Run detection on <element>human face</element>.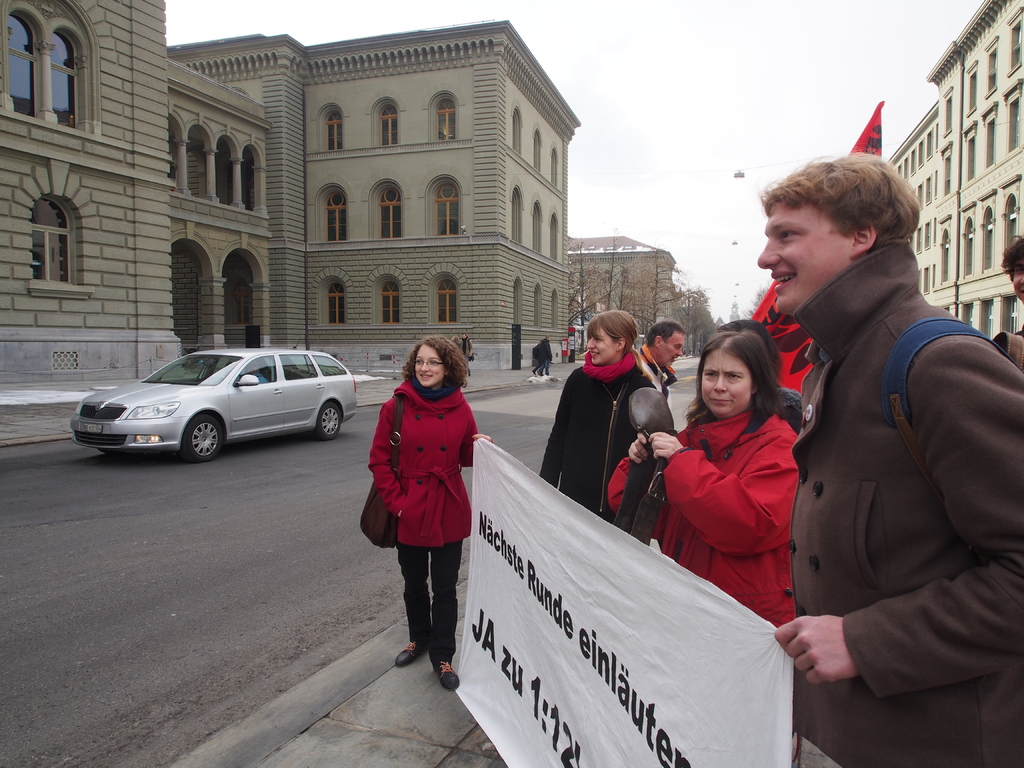
Result: crop(414, 347, 446, 387).
